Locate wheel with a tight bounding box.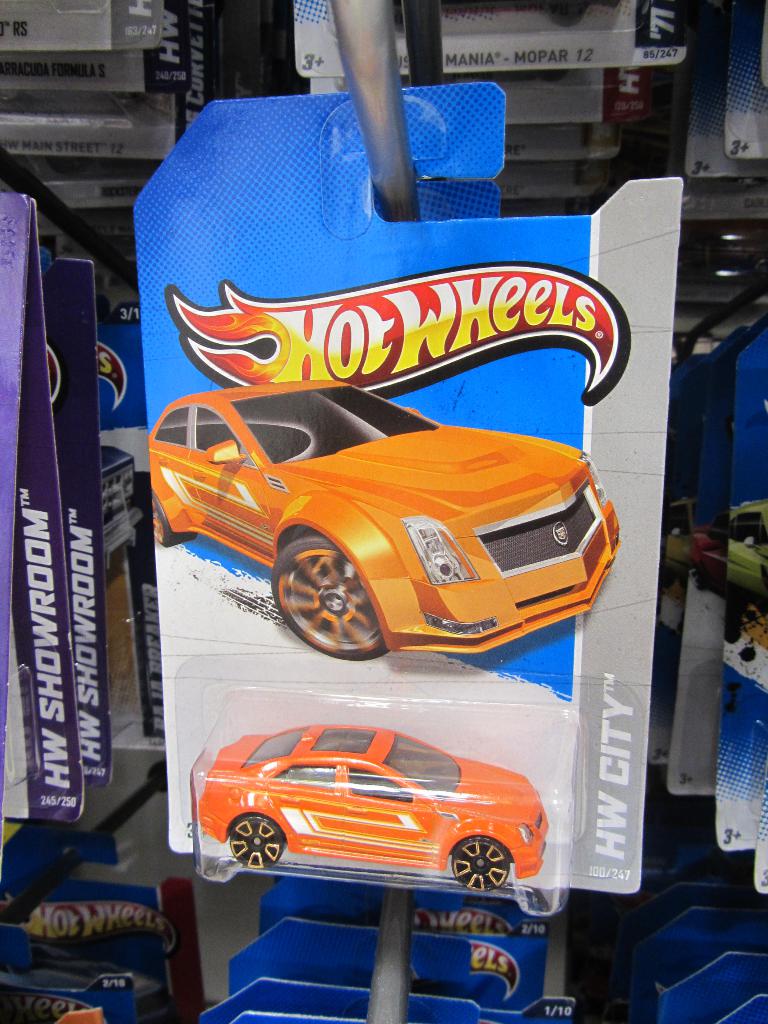
{"left": 150, "top": 490, "right": 198, "bottom": 547}.
